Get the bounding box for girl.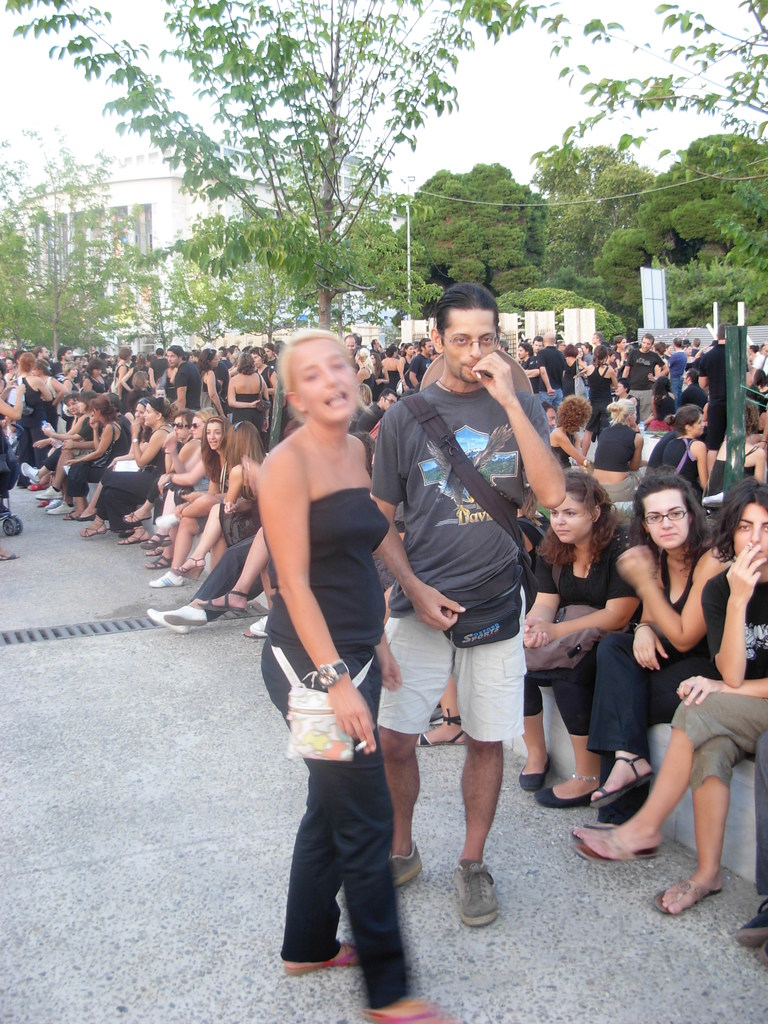
(375,344,399,392).
